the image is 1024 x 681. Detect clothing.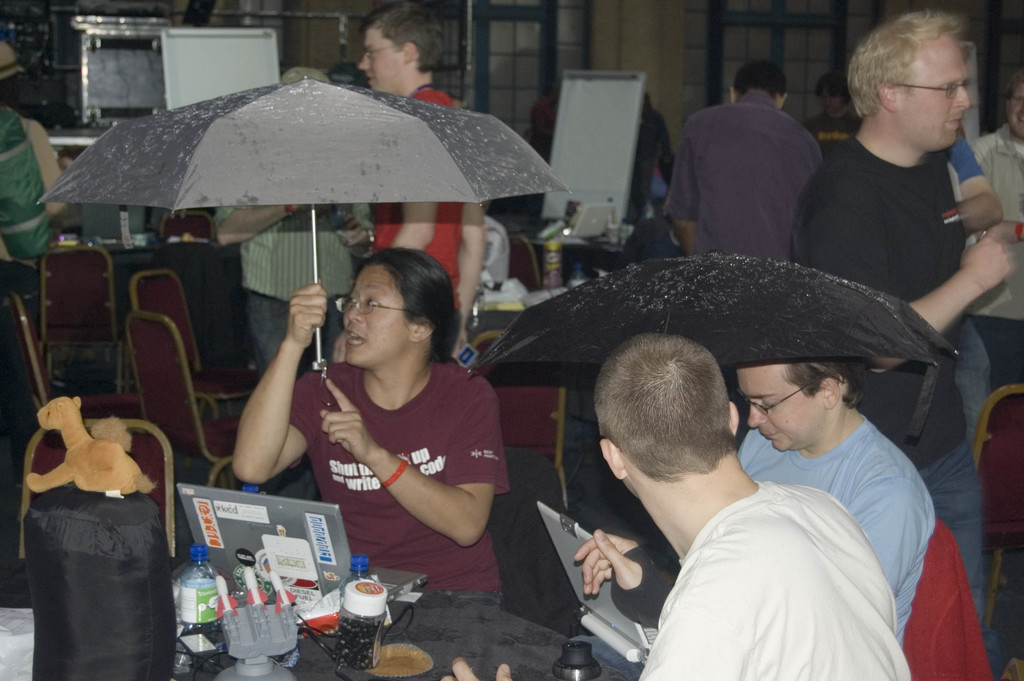
Detection: select_region(621, 204, 688, 268).
